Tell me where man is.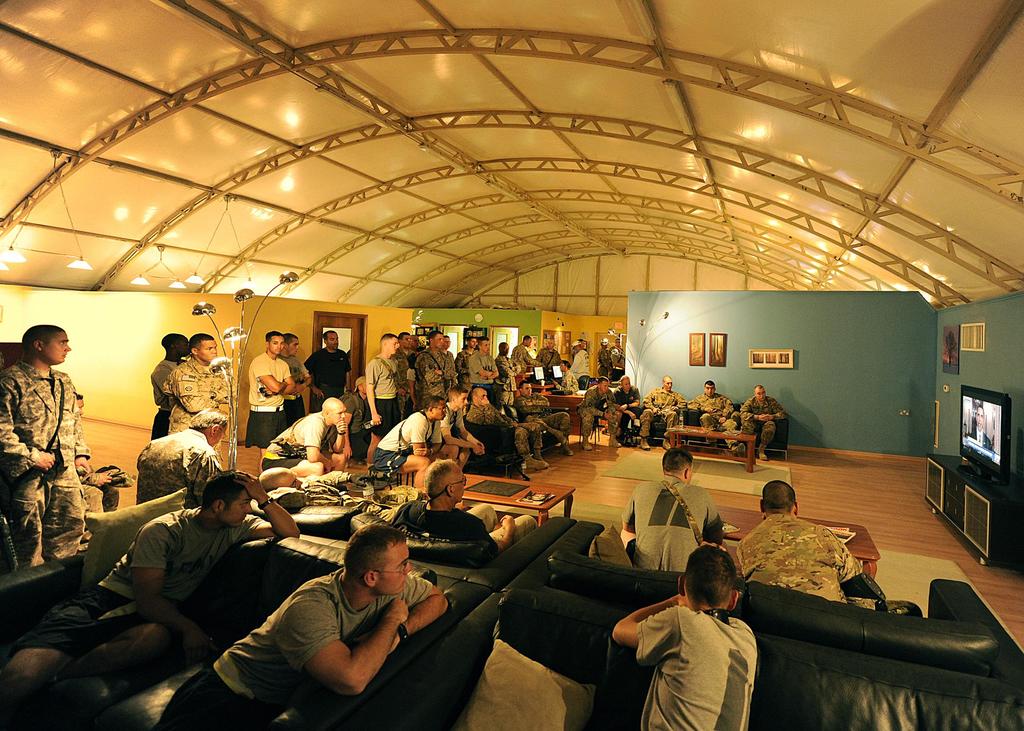
man is at (395,328,417,406).
